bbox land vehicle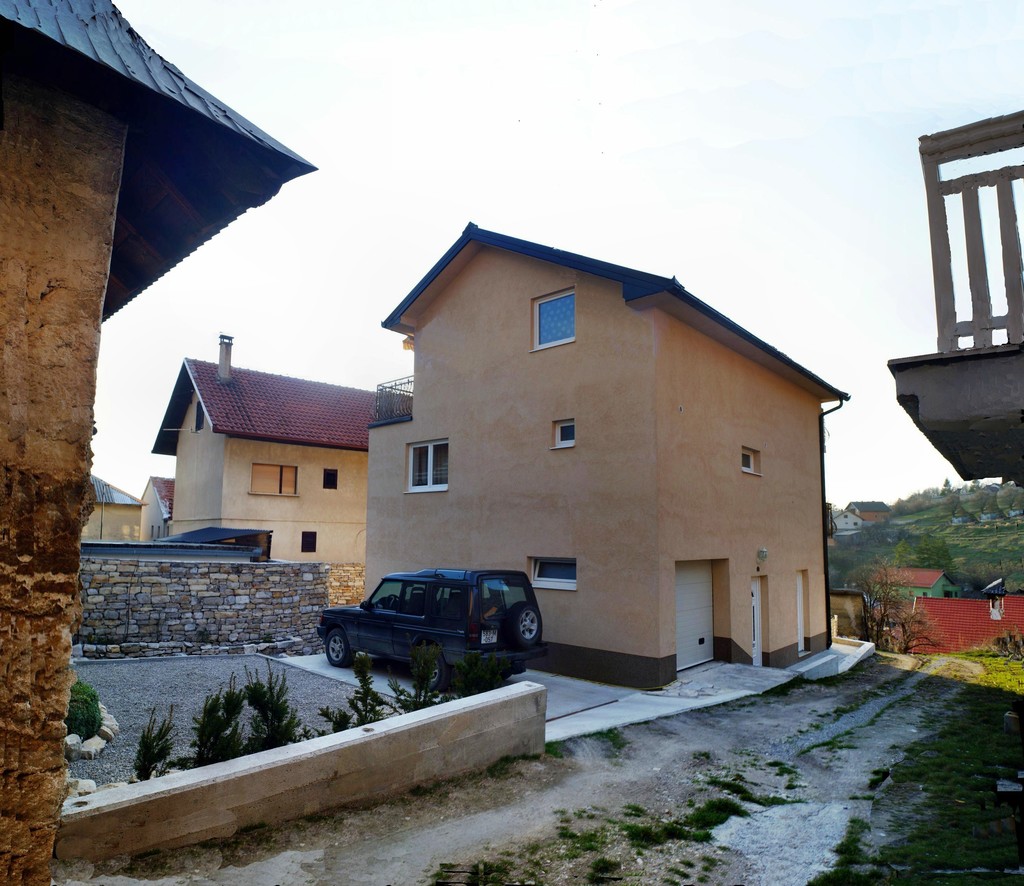
[316, 563, 552, 693]
